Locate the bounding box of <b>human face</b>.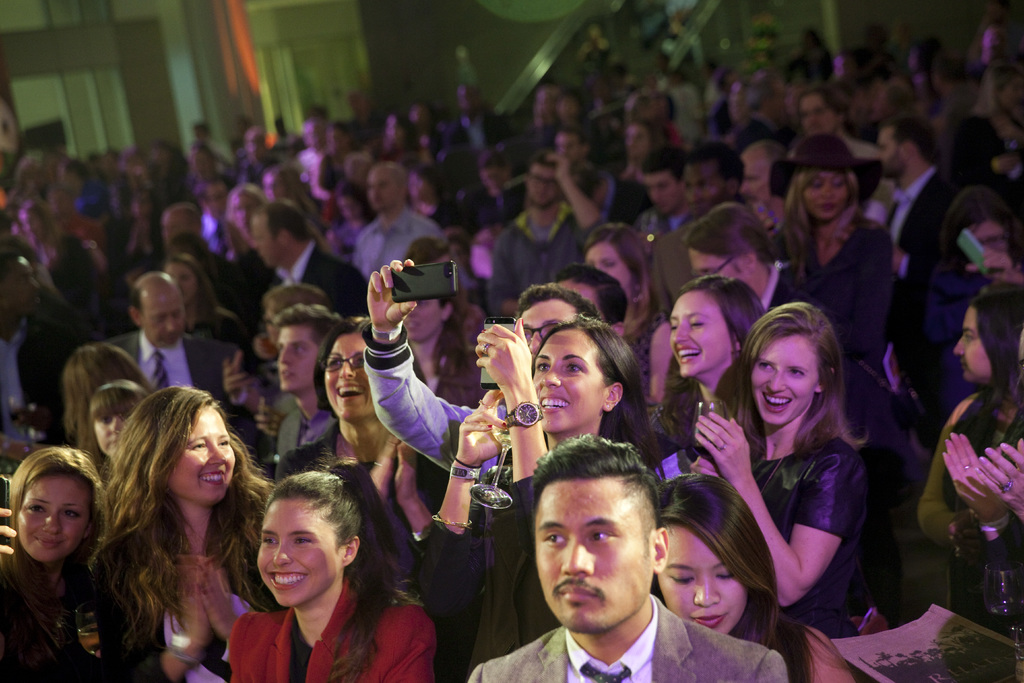
Bounding box: 535:328:603:436.
